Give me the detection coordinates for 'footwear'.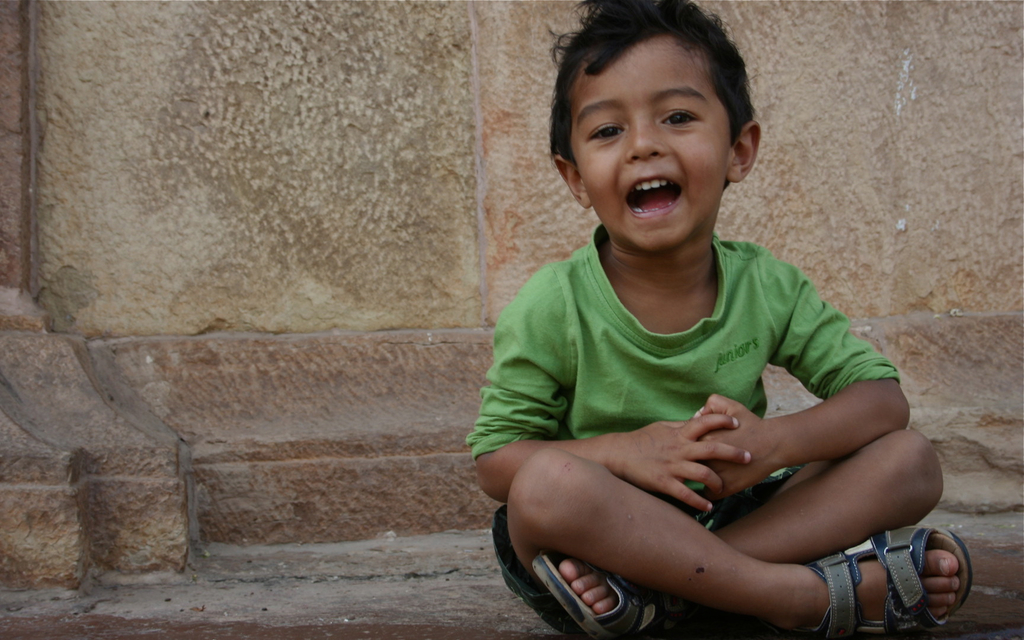
Rect(761, 524, 973, 639).
